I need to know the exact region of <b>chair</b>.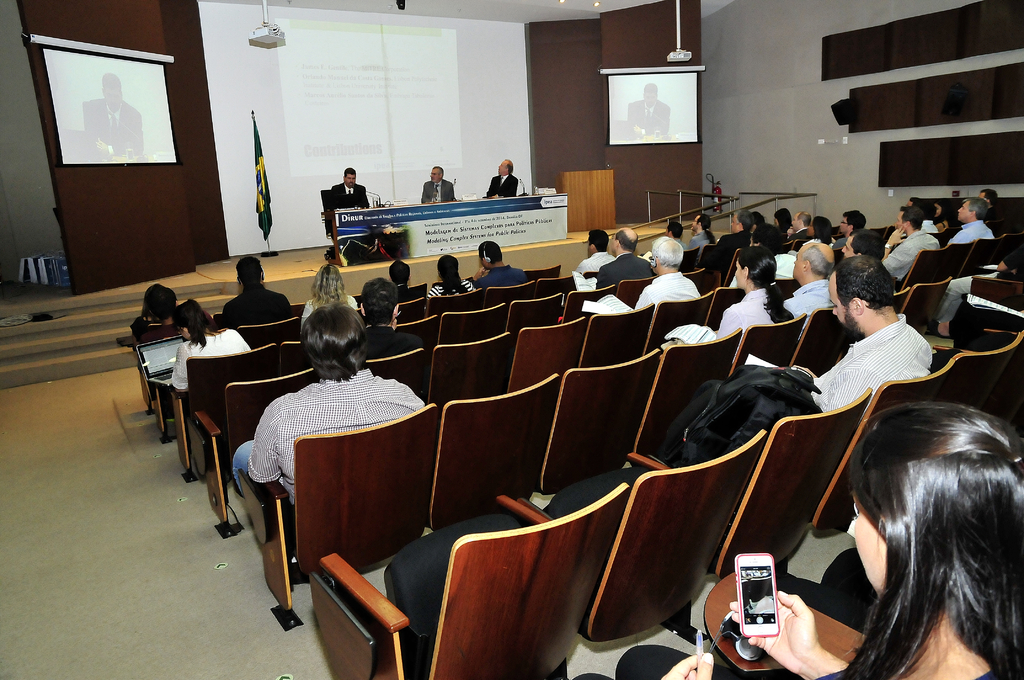
Region: <bbox>503, 293, 563, 346</bbox>.
